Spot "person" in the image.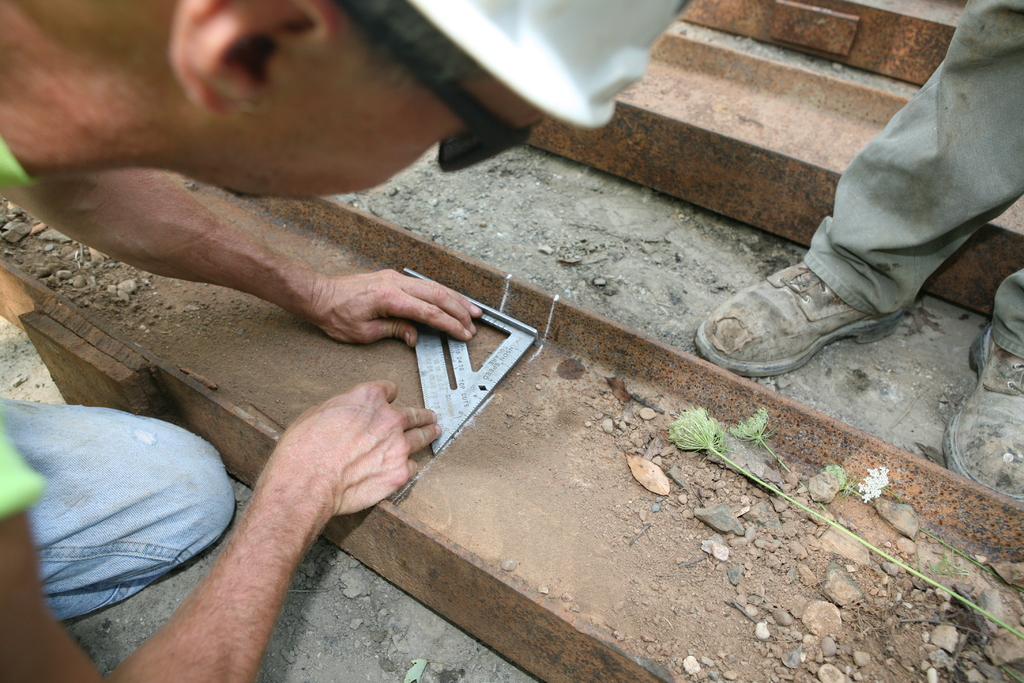
"person" found at [left=0, top=0, right=692, bottom=682].
